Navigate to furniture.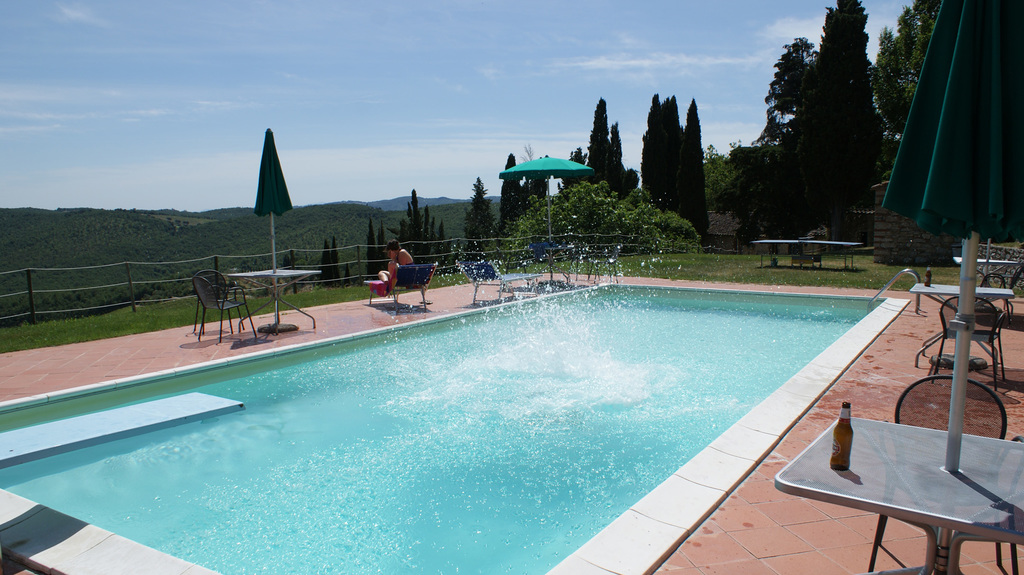
Navigation target: locate(531, 243, 562, 285).
